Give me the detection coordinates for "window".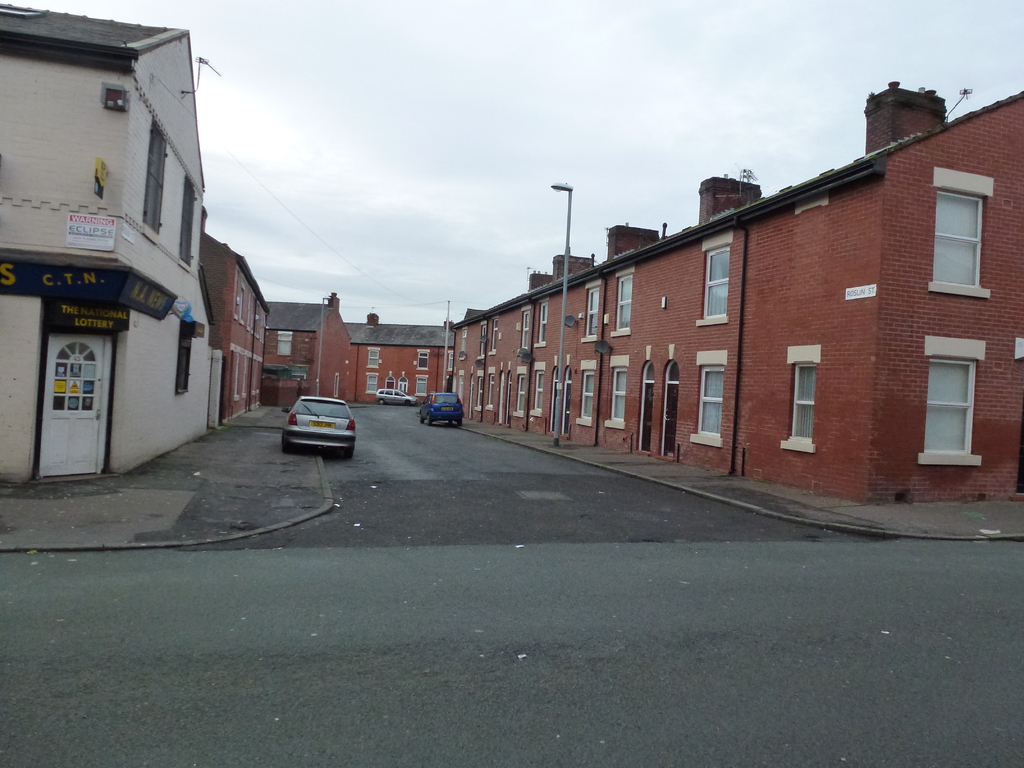
(x1=582, y1=281, x2=603, y2=339).
